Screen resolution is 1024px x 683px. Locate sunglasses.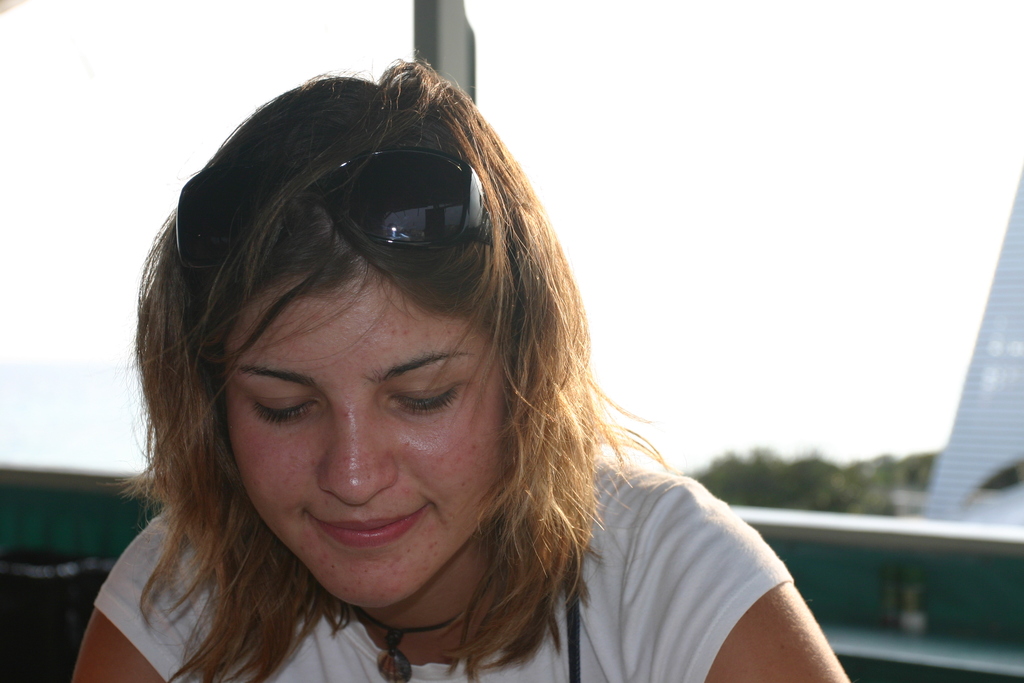
[left=173, top=145, right=492, bottom=260].
